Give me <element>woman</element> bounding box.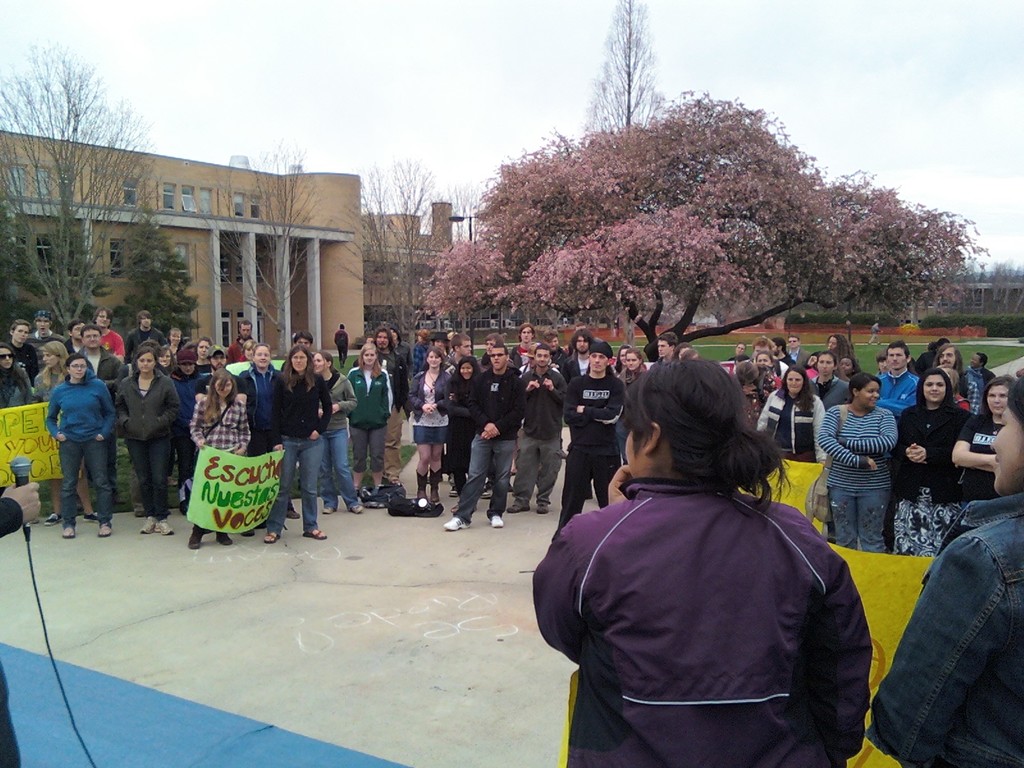
bbox(948, 376, 1019, 508).
